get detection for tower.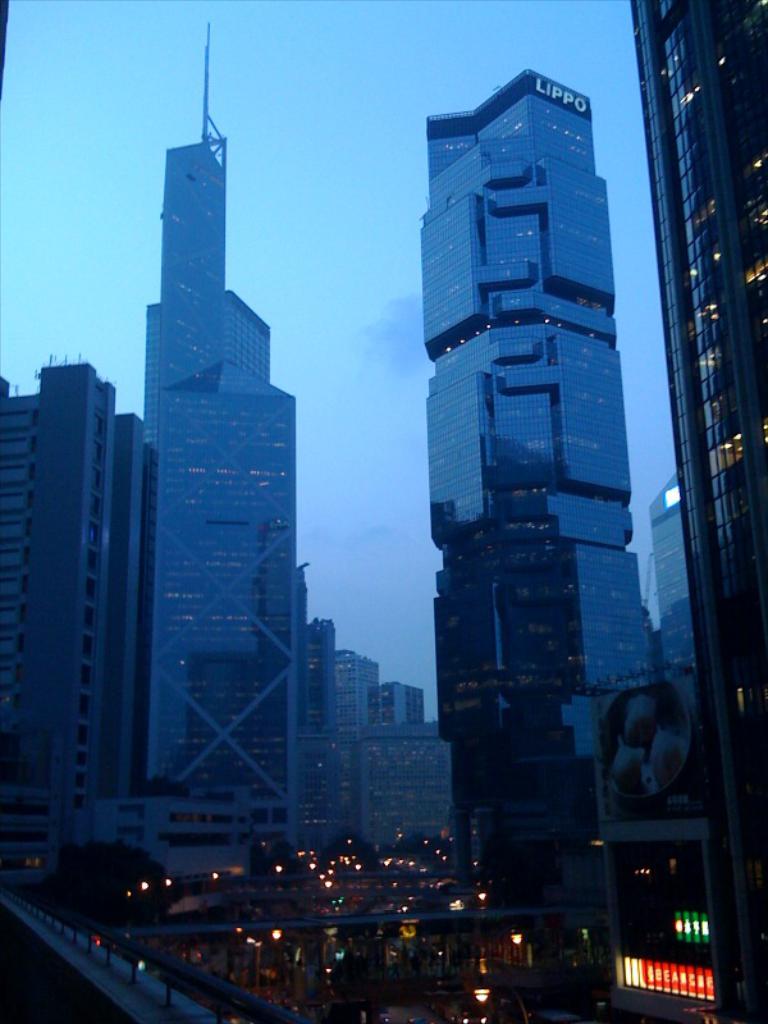
Detection: detection(332, 652, 375, 804).
